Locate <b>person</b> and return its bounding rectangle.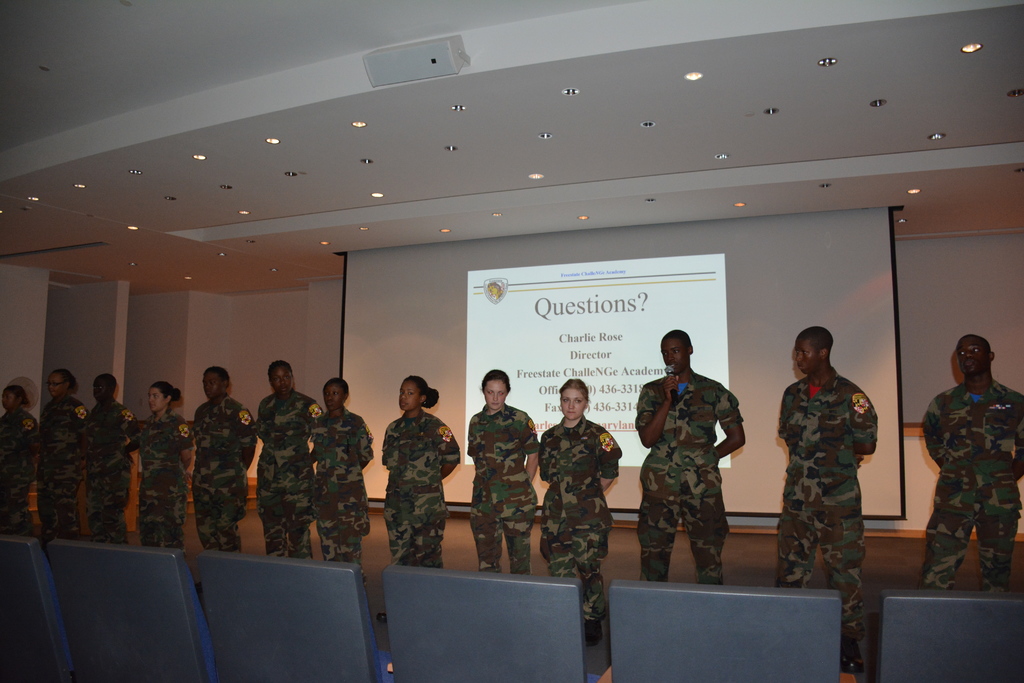
x1=302, y1=377, x2=374, y2=576.
